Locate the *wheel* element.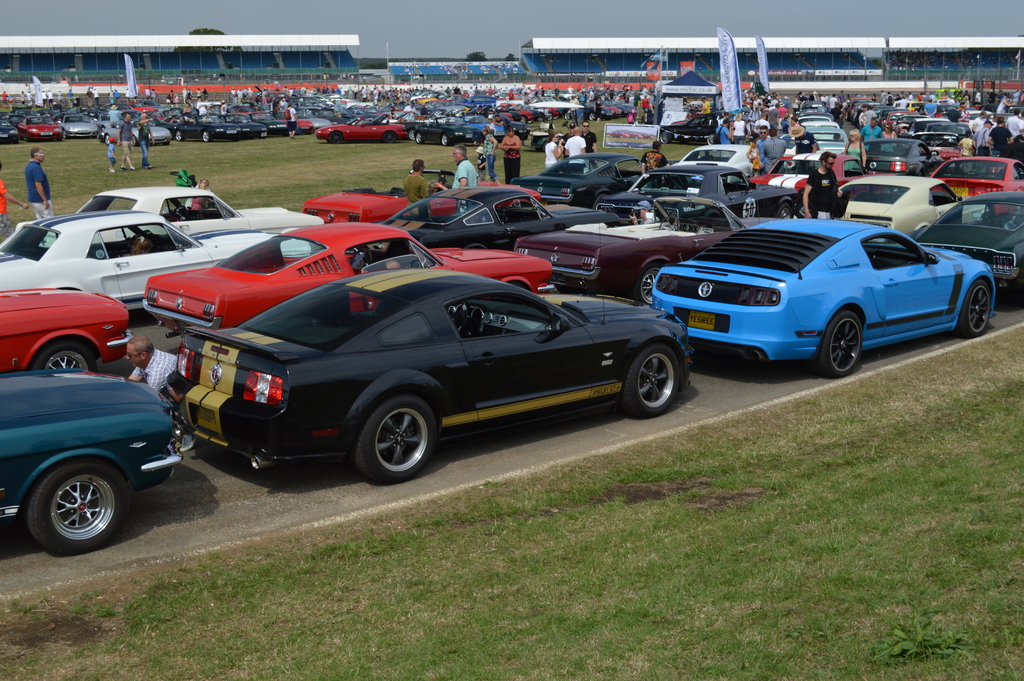
Element bbox: bbox=[33, 338, 101, 371].
